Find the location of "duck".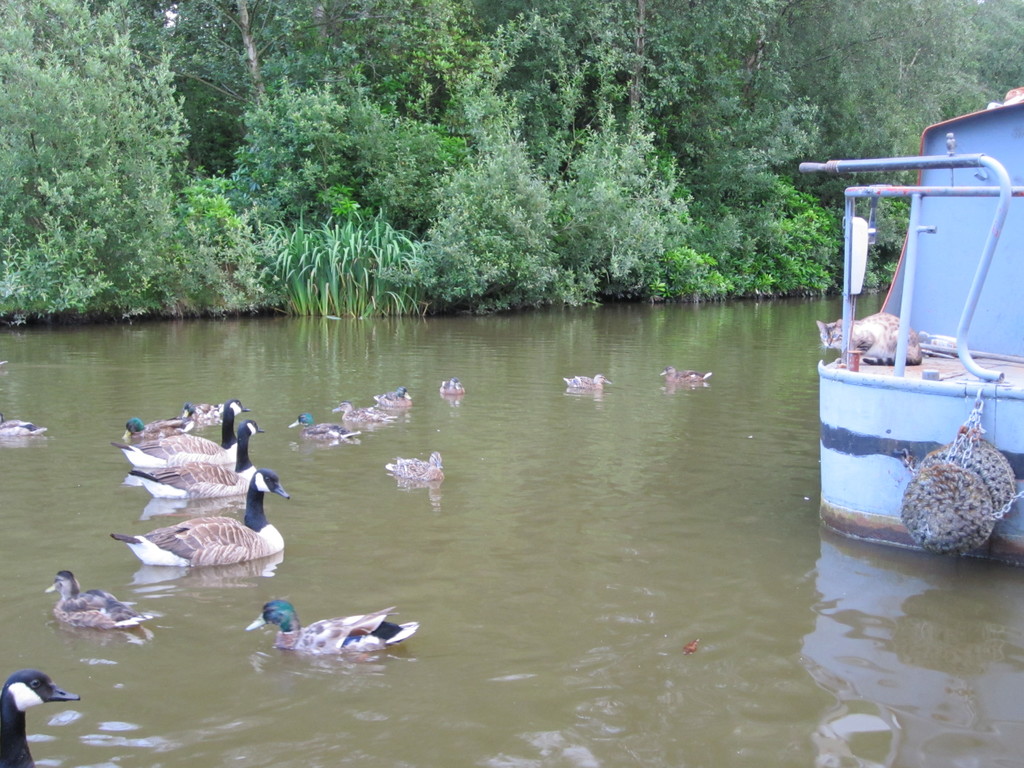
Location: [102, 466, 298, 575].
